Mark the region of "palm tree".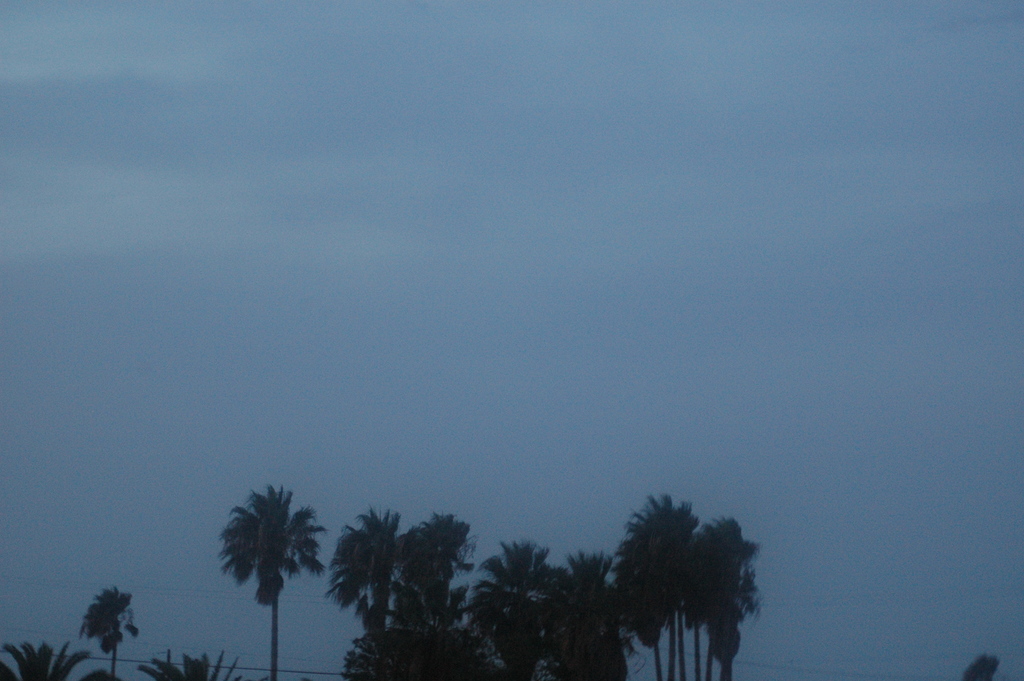
Region: 396, 523, 471, 660.
